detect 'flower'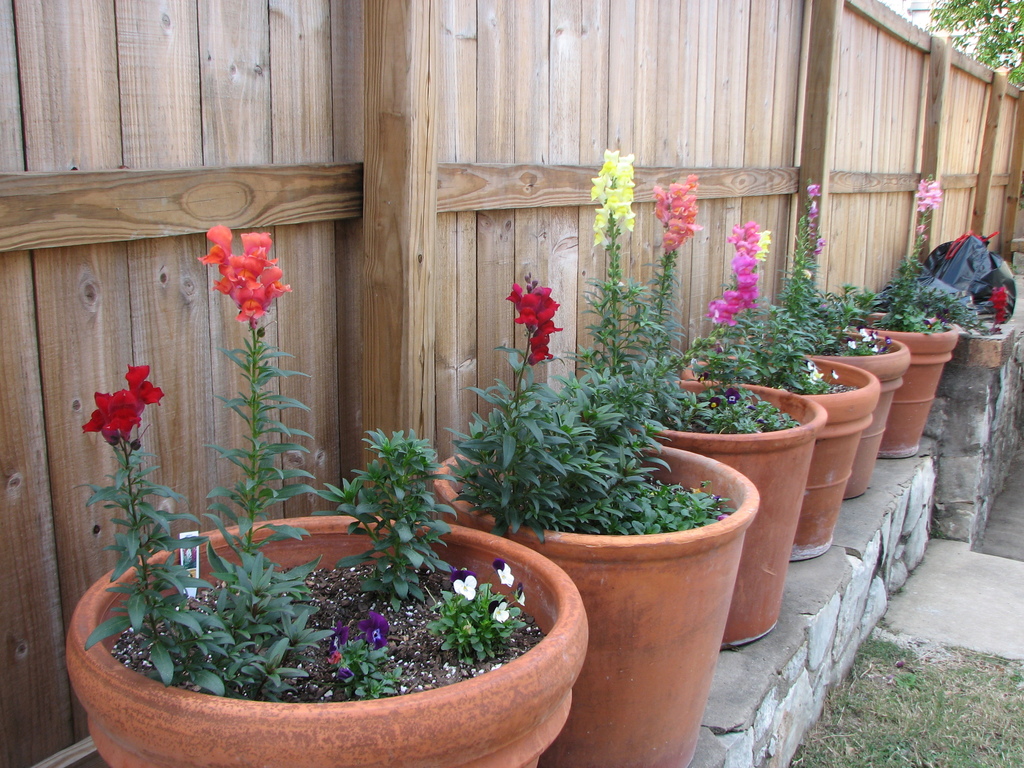
517 589 525 604
